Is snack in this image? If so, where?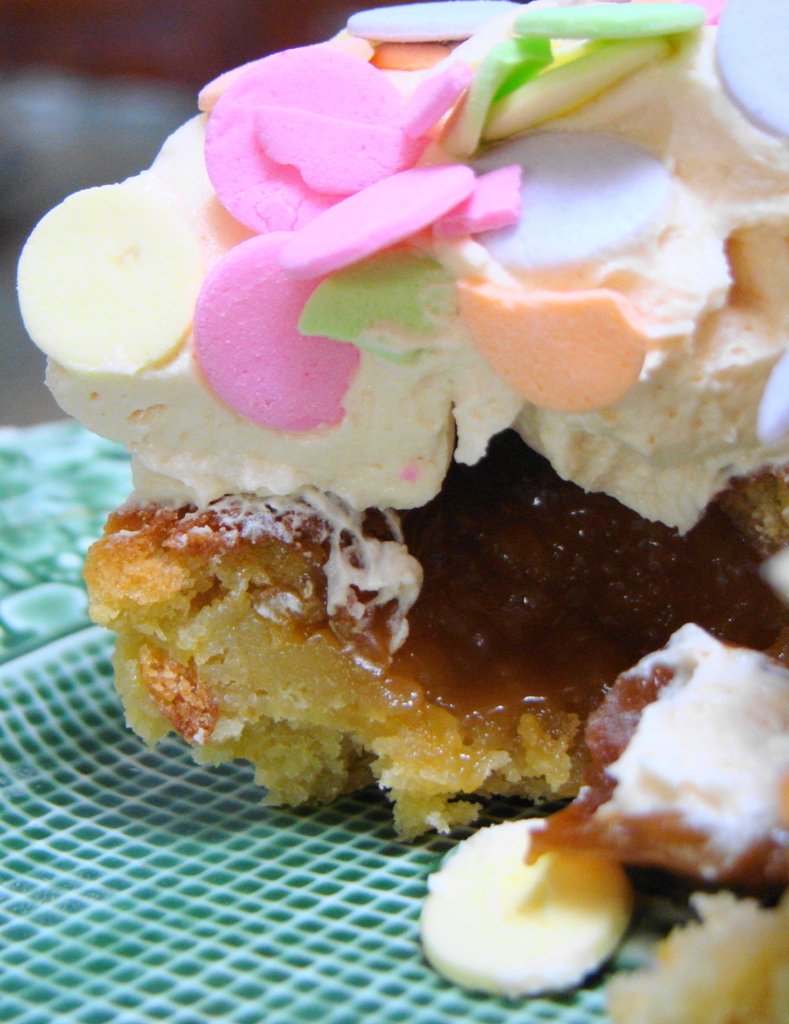
Yes, at (left=19, top=0, right=788, bottom=993).
